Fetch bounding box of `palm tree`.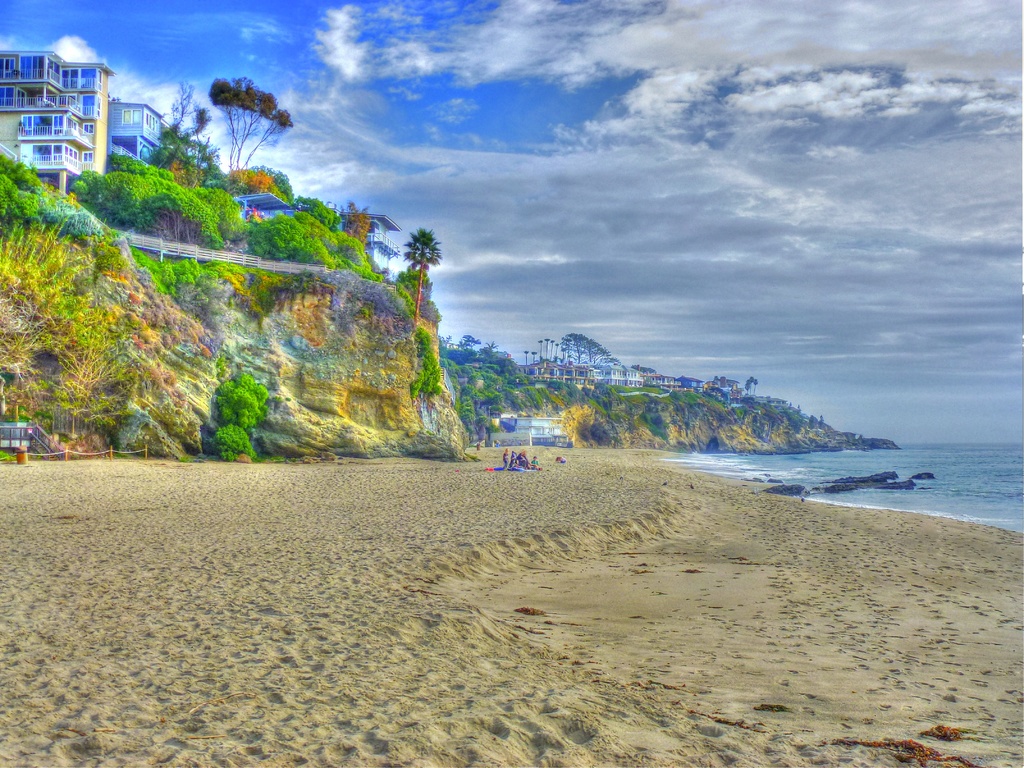
Bbox: select_region(399, 226, 445, 327).
